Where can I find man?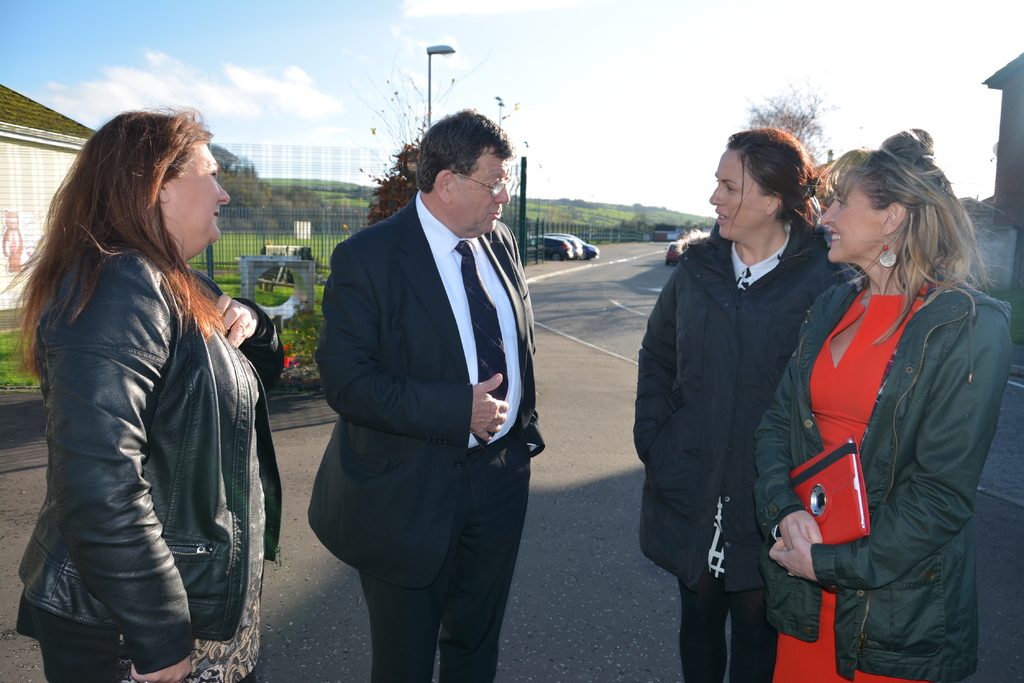
You can find it at 282:67:555:682.
